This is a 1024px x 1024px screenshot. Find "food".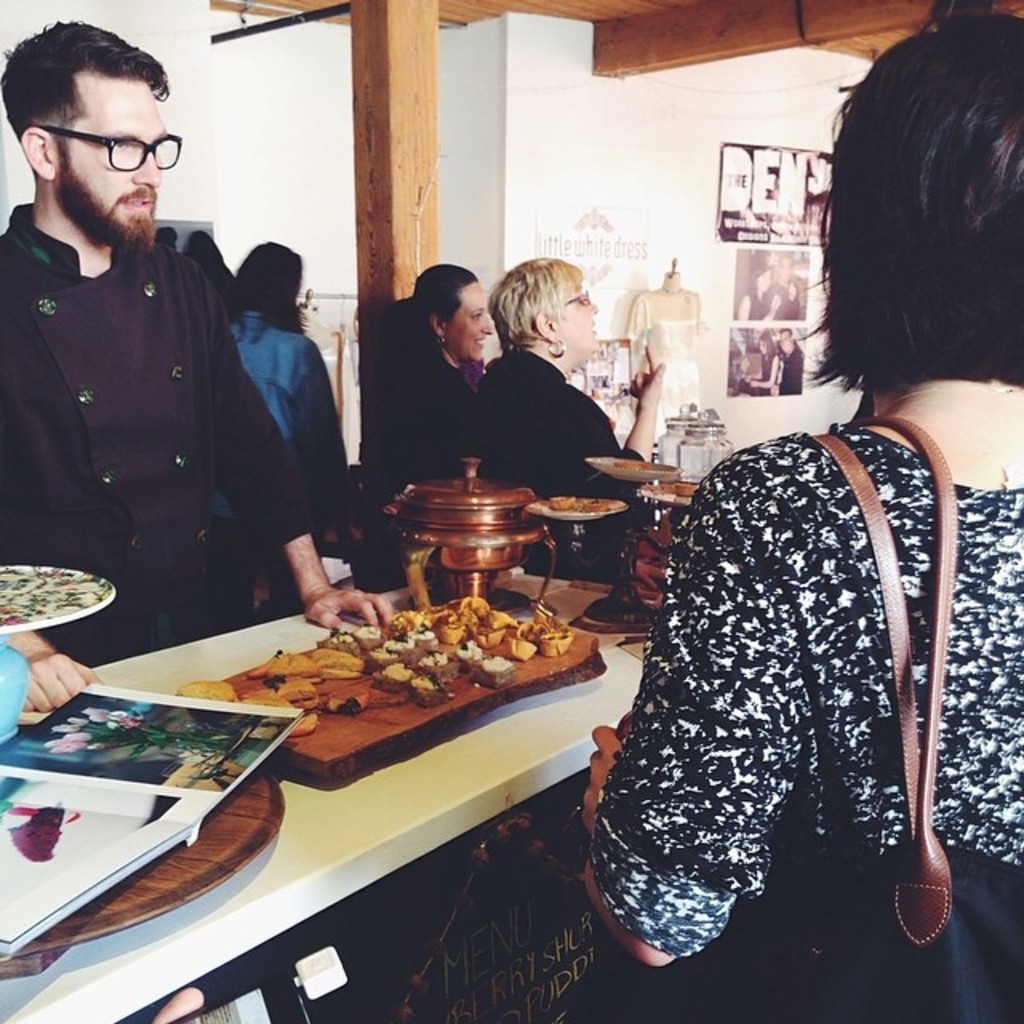
Bounding box: box(178, 683, 235, 701).
